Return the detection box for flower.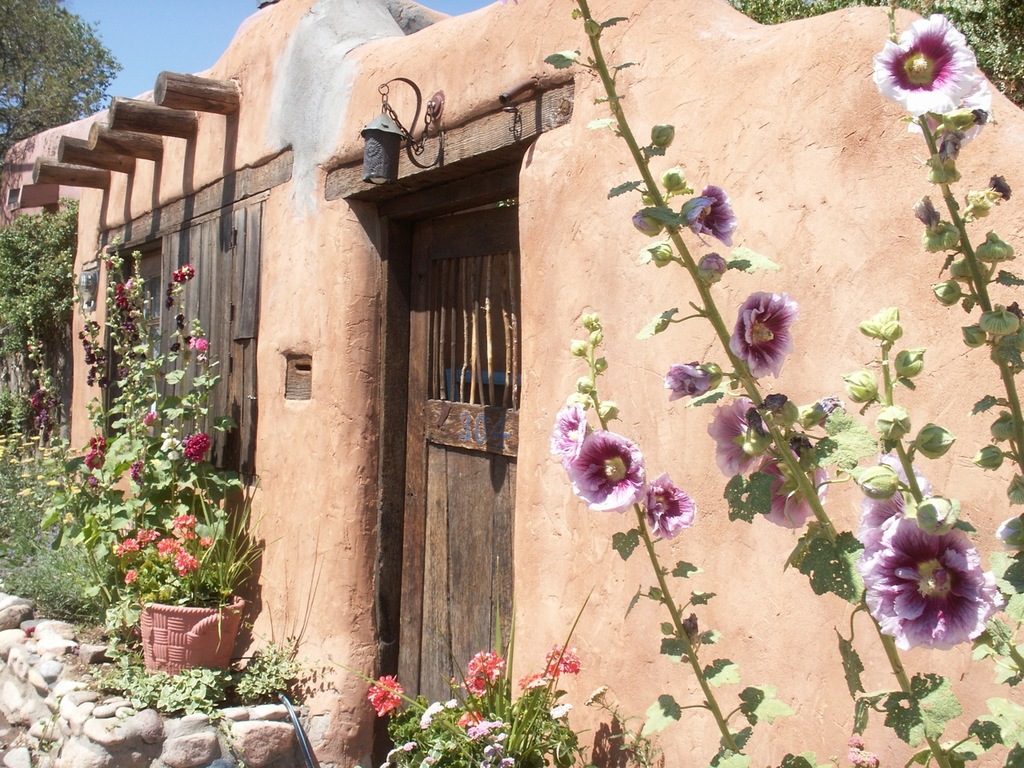
x1=483 y1=744 x2=505 y2=758.
